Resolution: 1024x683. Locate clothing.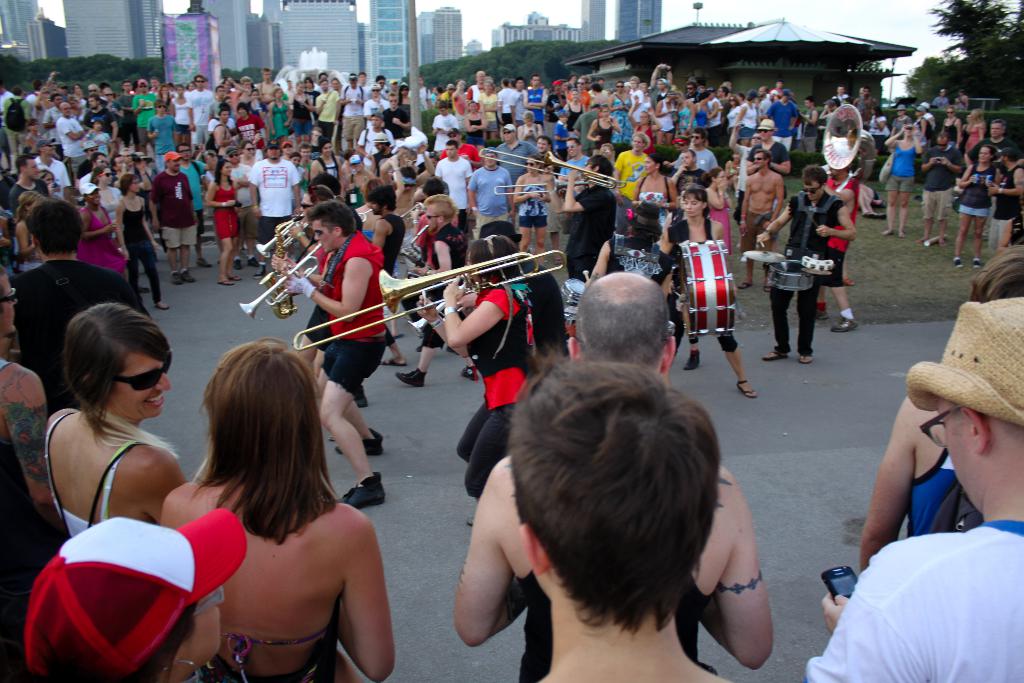
380 110 405 131.
